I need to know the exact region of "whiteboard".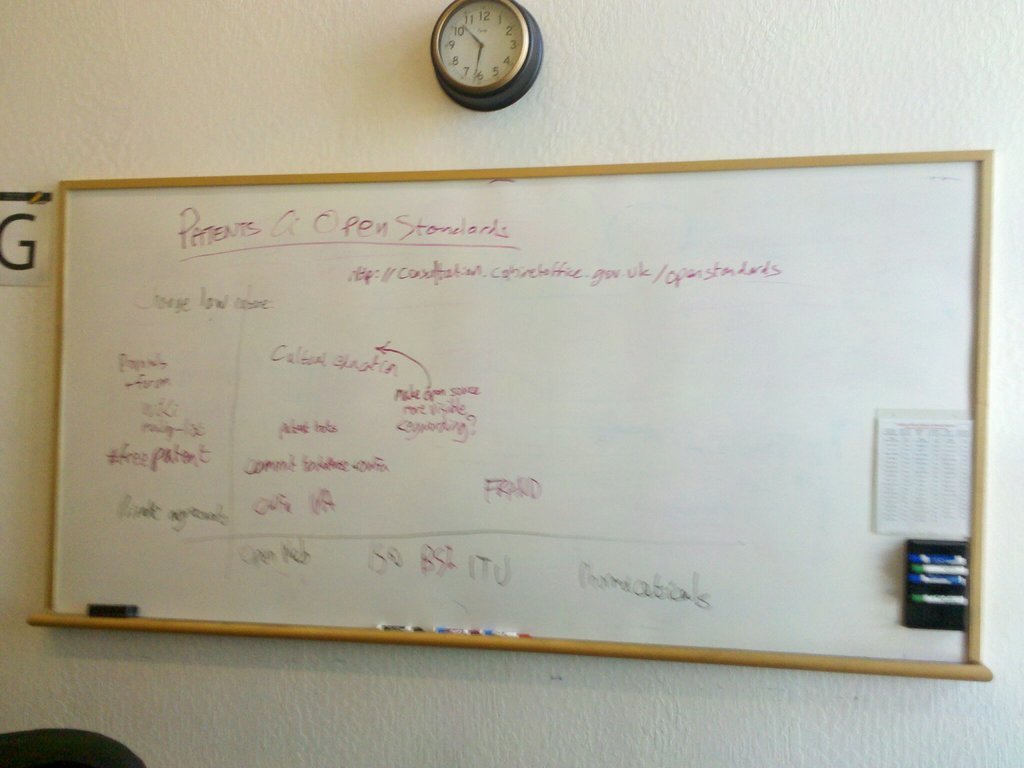
Region: (27,145,1002,687).
